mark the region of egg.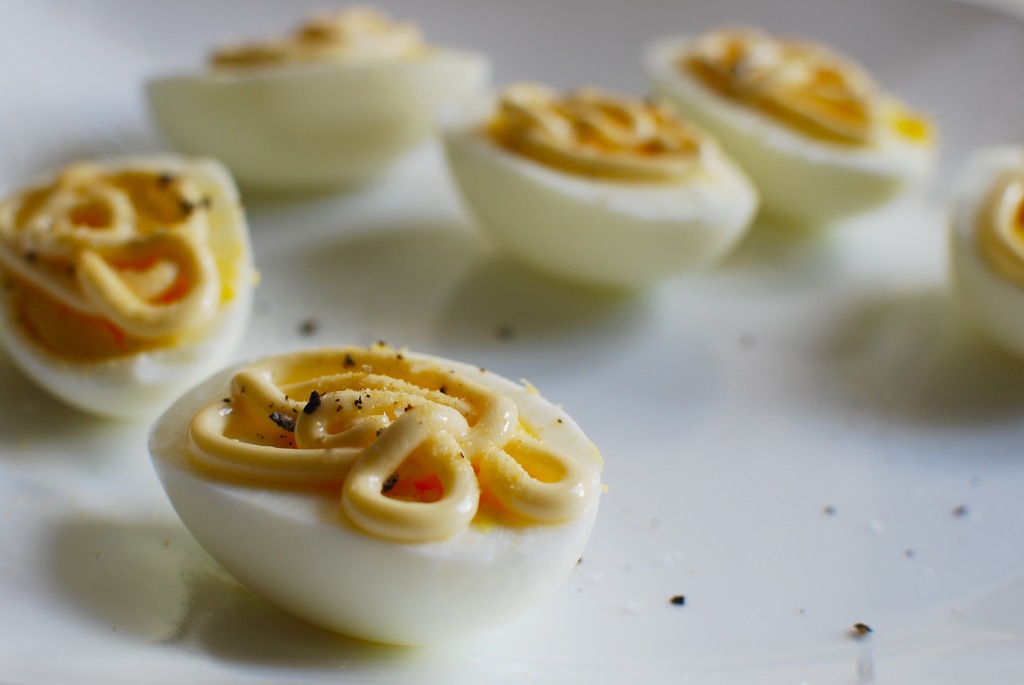
Region: box=[147, 10, 483, 204].
